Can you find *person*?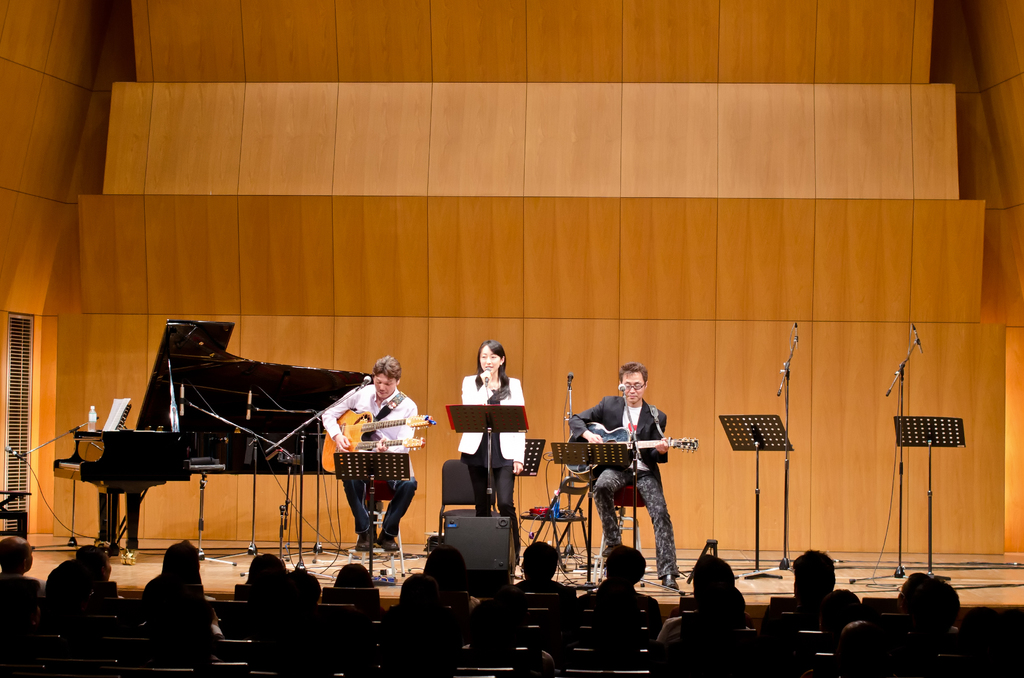
Yes, bounding box: [left=760, top=550, right=852, bottom=636].
